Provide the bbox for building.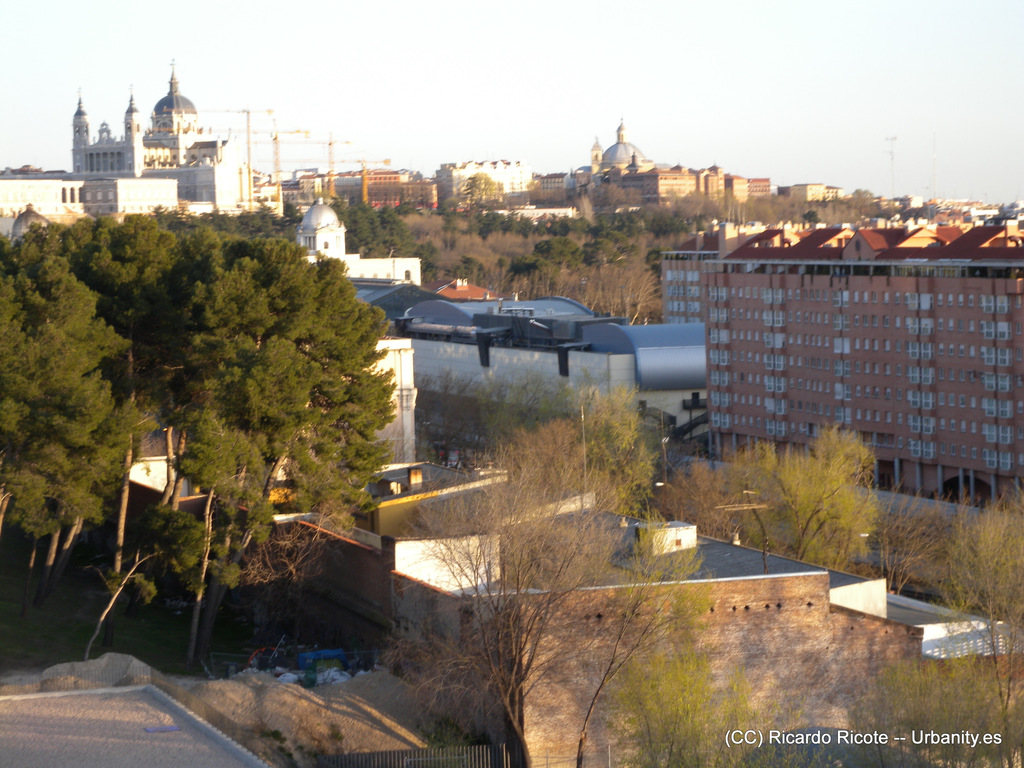
(439,161,531,209).
